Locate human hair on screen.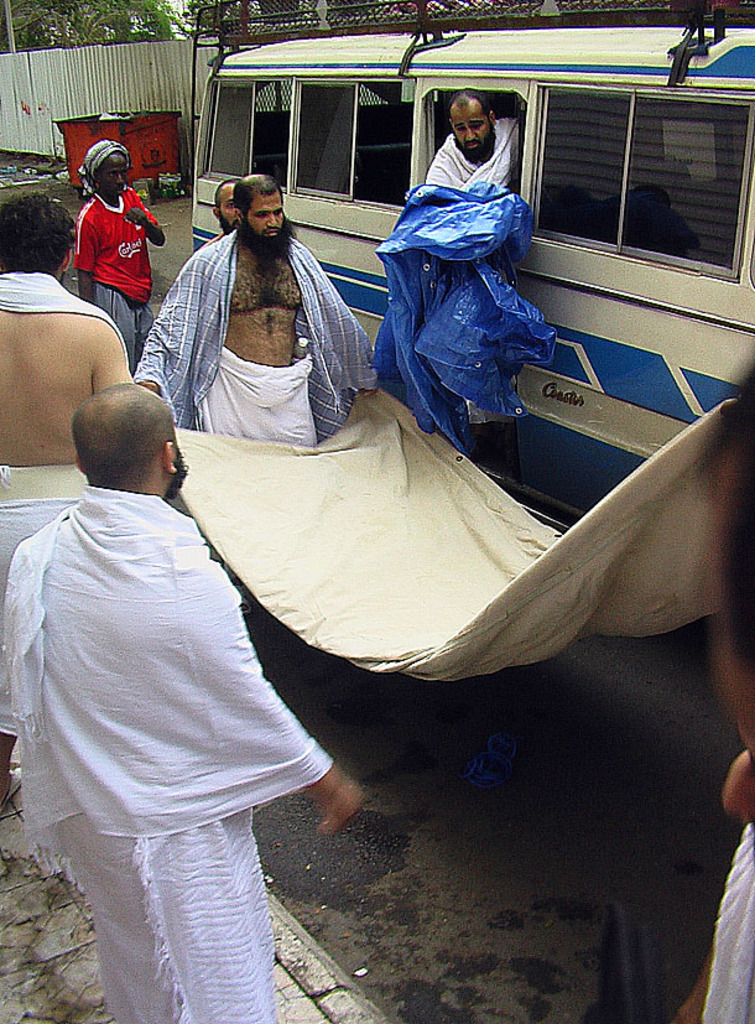
On screen at bbox(0, 189, 77, 275).
